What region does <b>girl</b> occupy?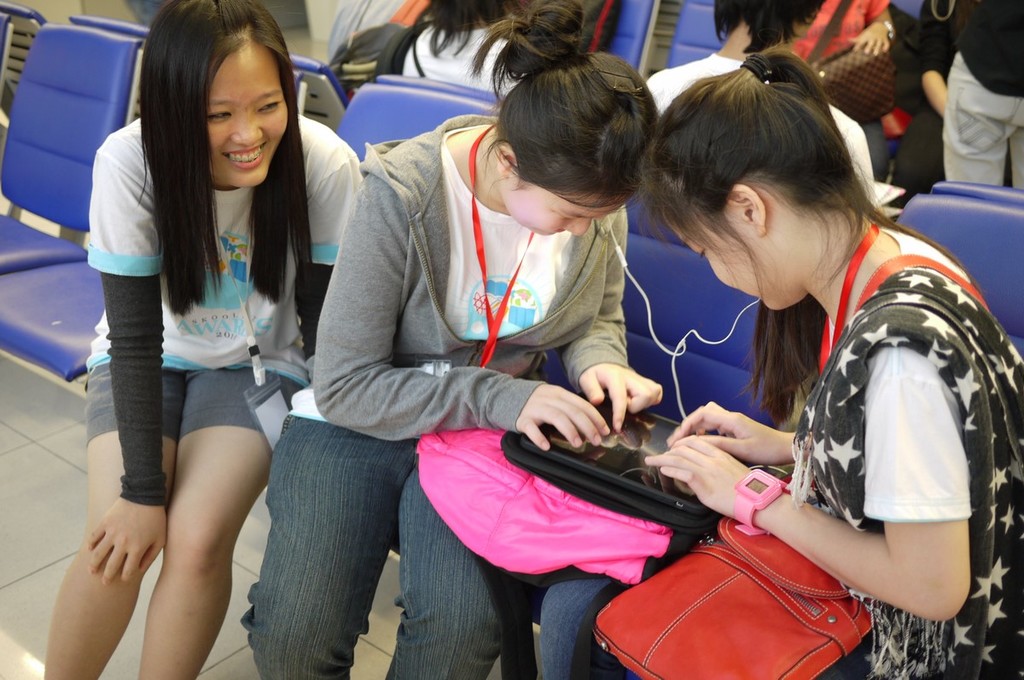
<region>99, 0, 320, 650</region>.
